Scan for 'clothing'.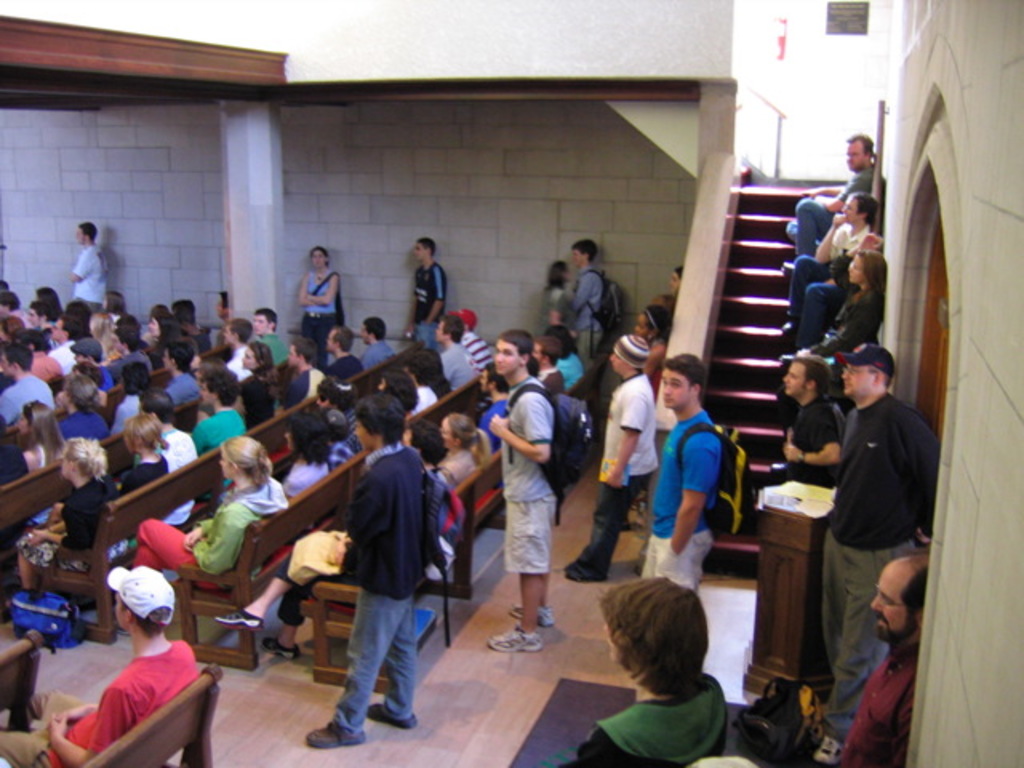
Scan result: bbox(59, 403, 110, 443).
